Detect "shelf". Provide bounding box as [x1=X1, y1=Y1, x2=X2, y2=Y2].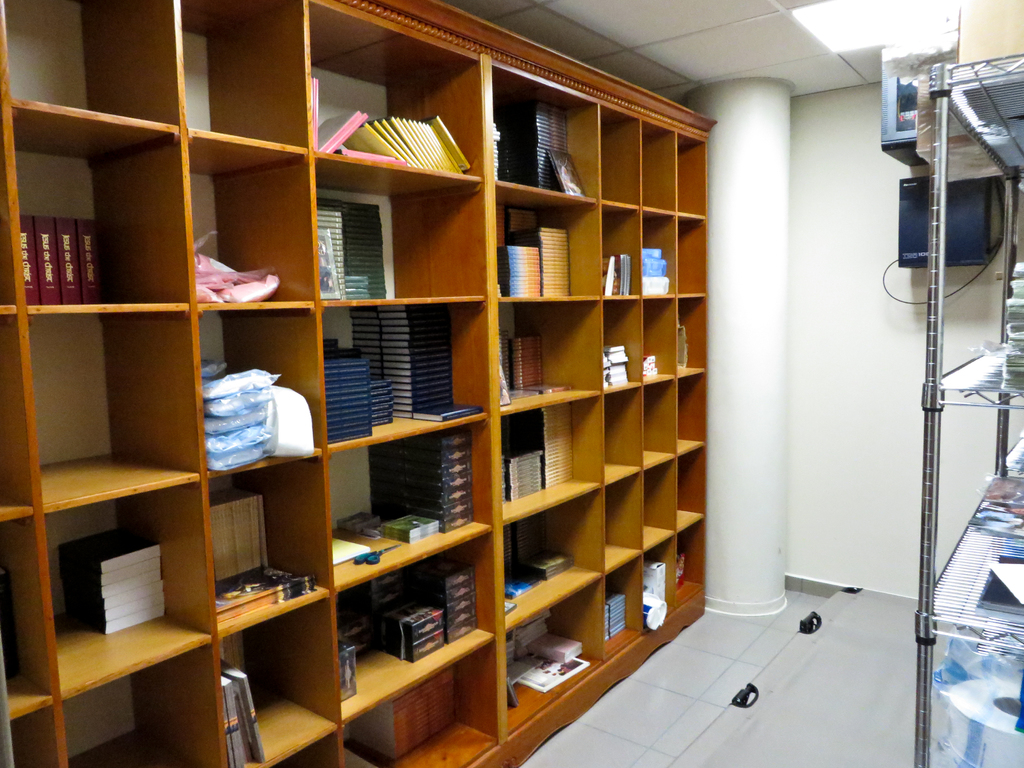
[x1=602, y1=291, x2=651, y2=381].
